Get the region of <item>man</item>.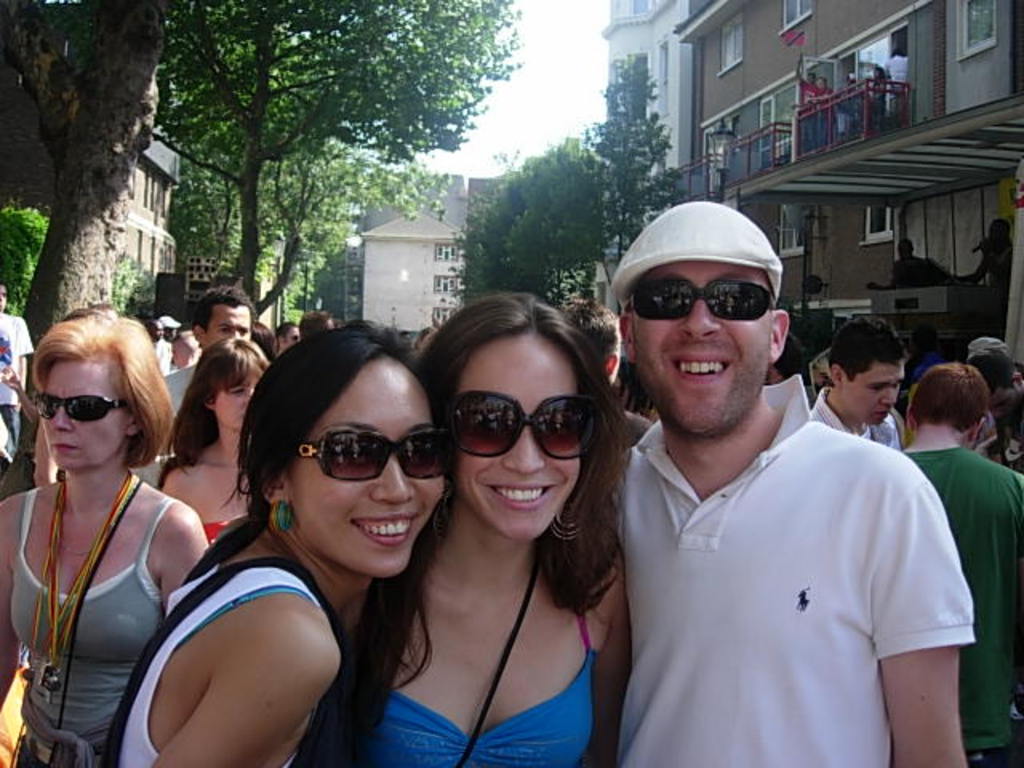
(794, 56, 816, 154).
